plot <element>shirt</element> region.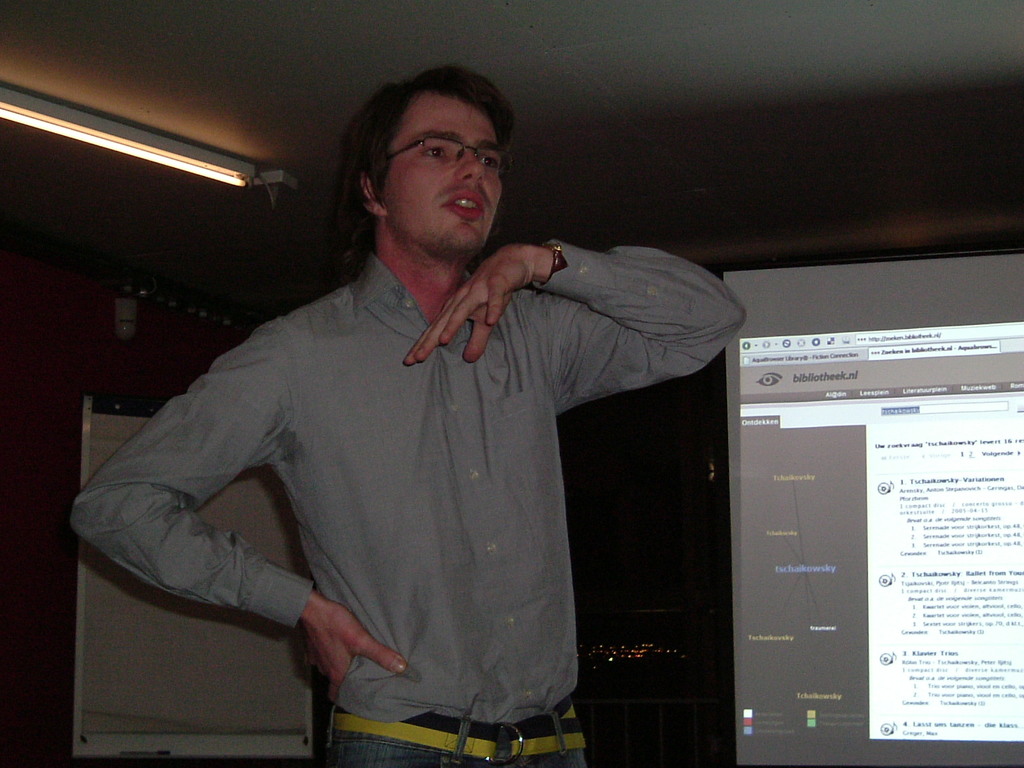
Plotted at locate(61, 244, 750, 723).
